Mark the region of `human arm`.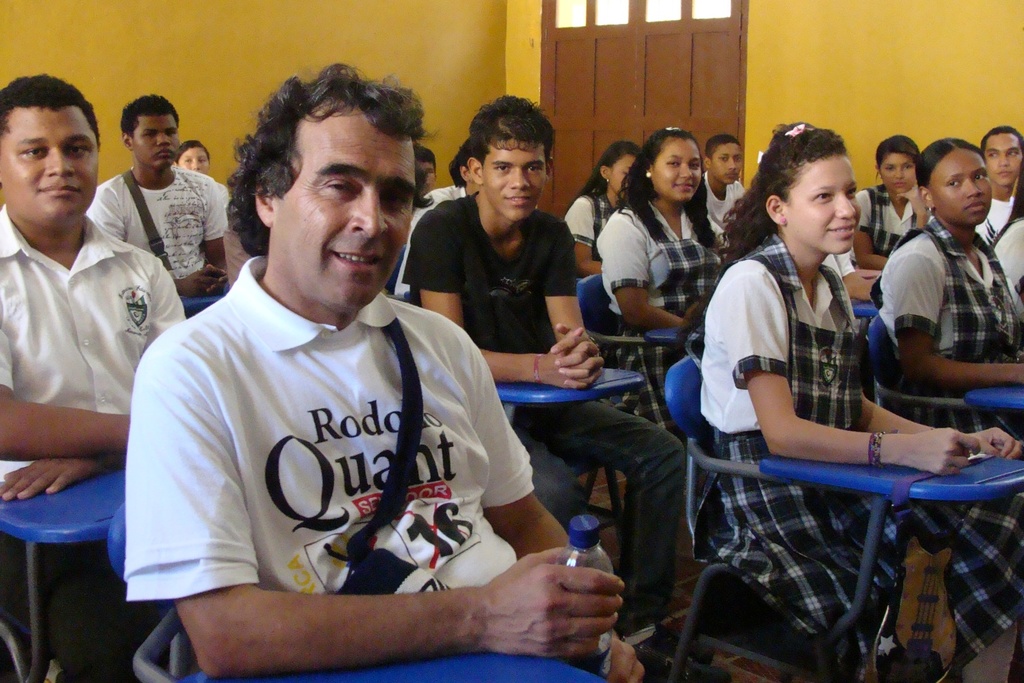
Region: x1=83, y1=183, x2=220, y2=298.
